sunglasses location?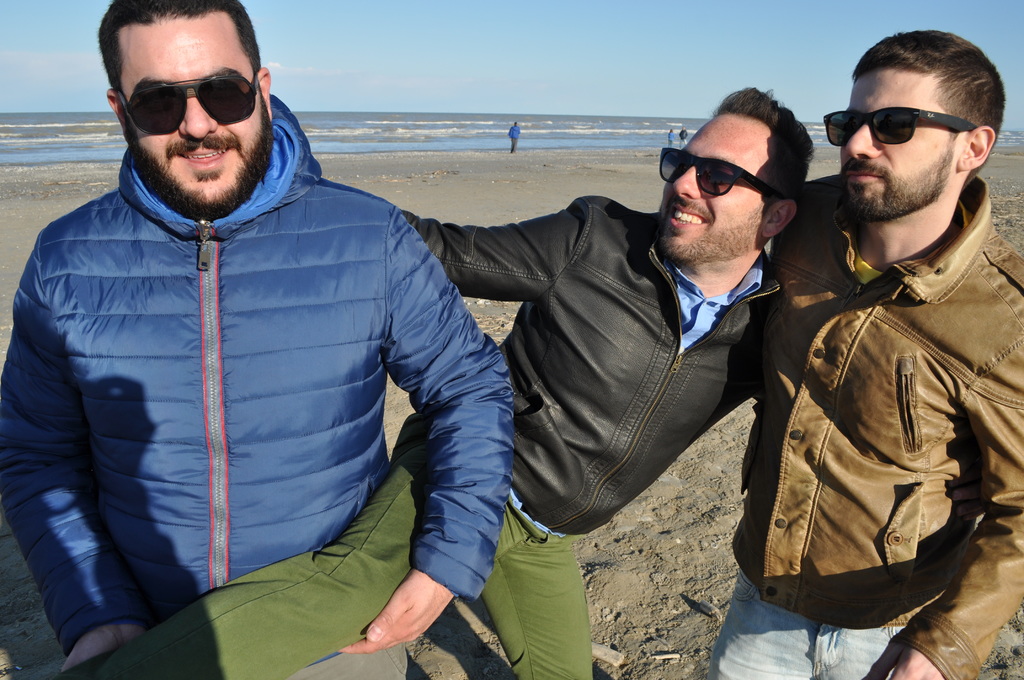
region(115, 77, 261, 137)
